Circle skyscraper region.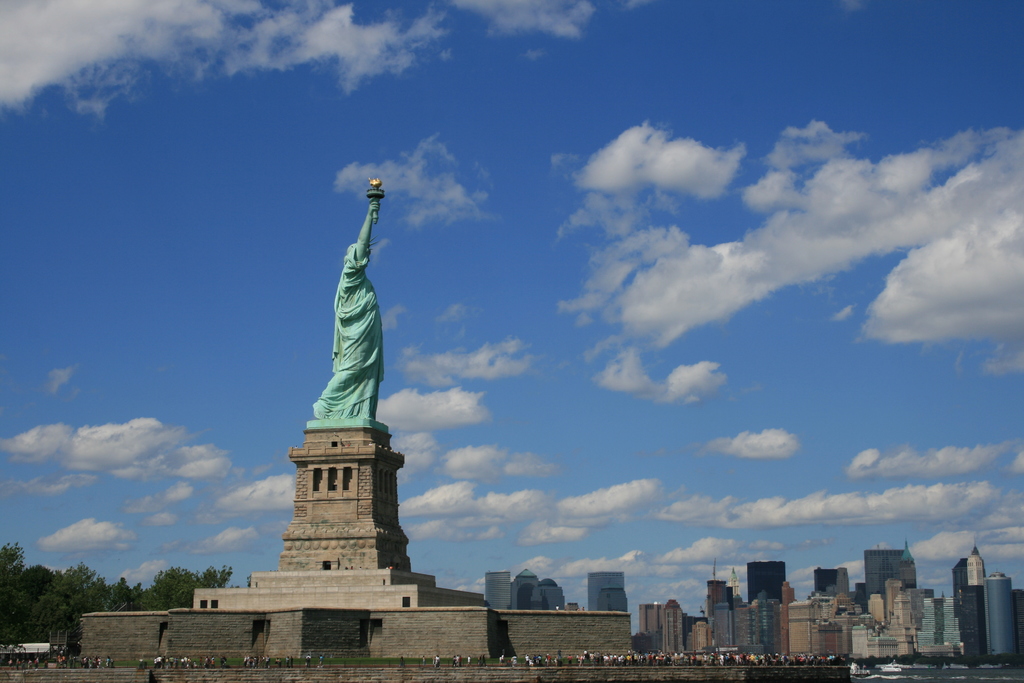
Region: Rect(708, 597, 753, 657).
